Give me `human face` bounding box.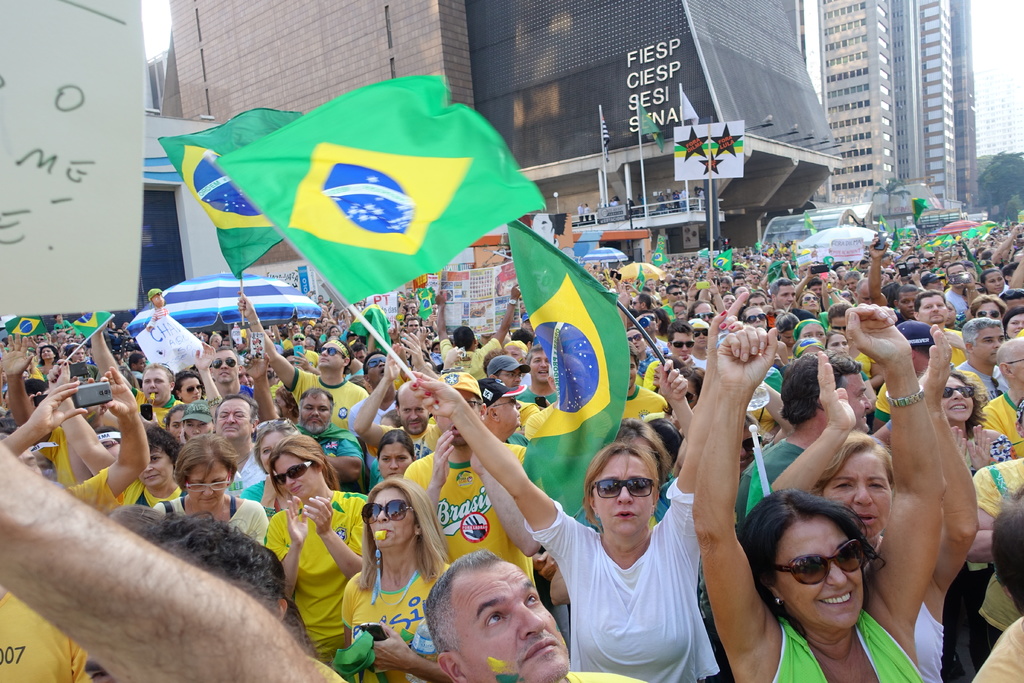
left=735, top=304, right=769, bottom=330.
